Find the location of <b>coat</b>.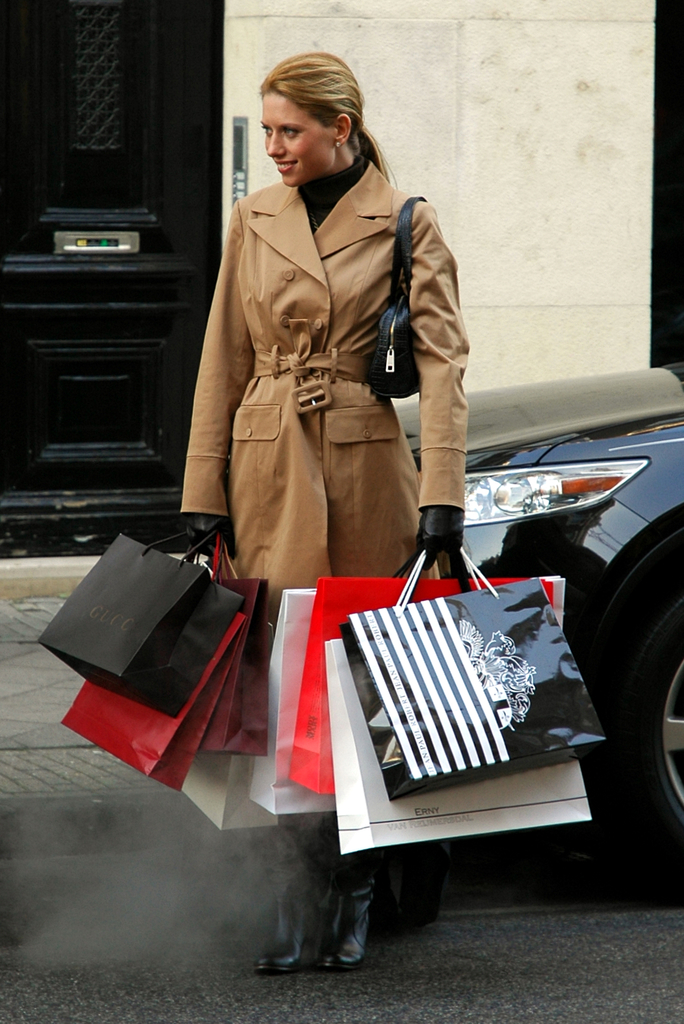
Location: (189,92,450,627).
